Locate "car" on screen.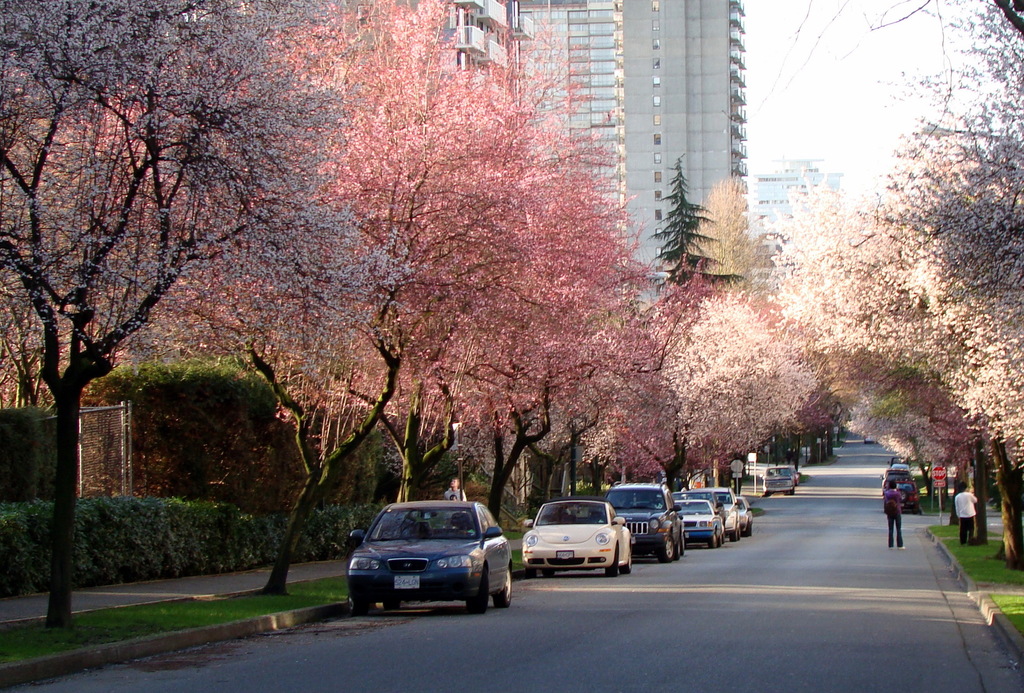
On screen at pyautogui.locateOnScreen(764, 465, 794, 494).
